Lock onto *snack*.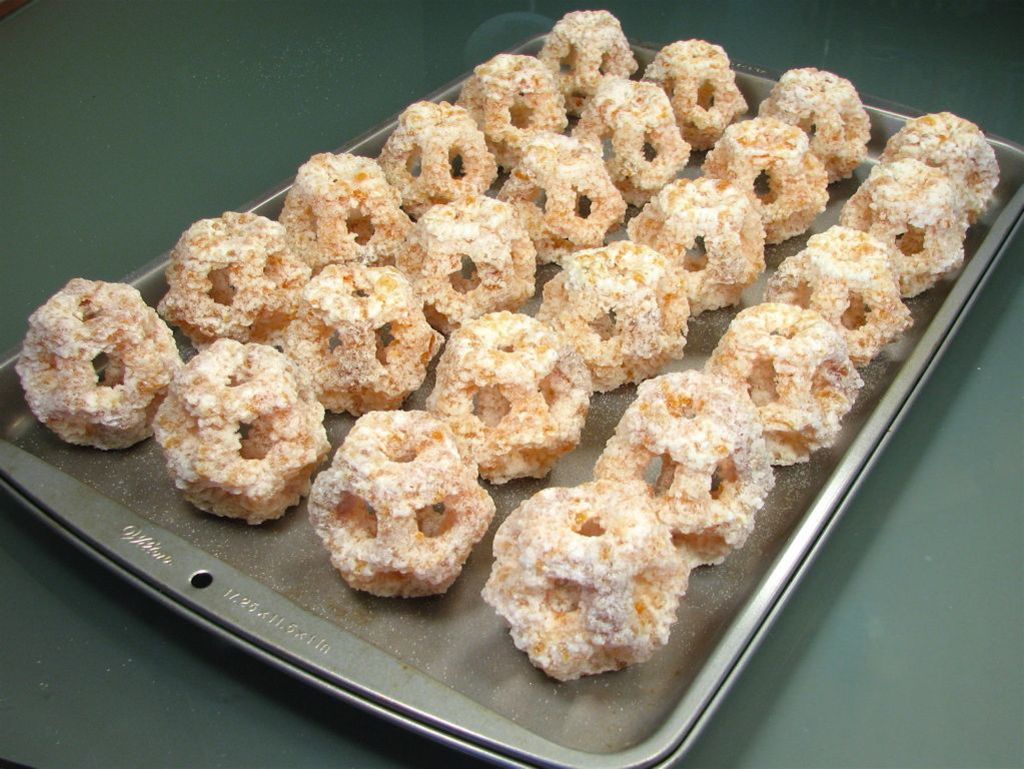
Locked: <region>881, 119, 1012, 214</region>.
